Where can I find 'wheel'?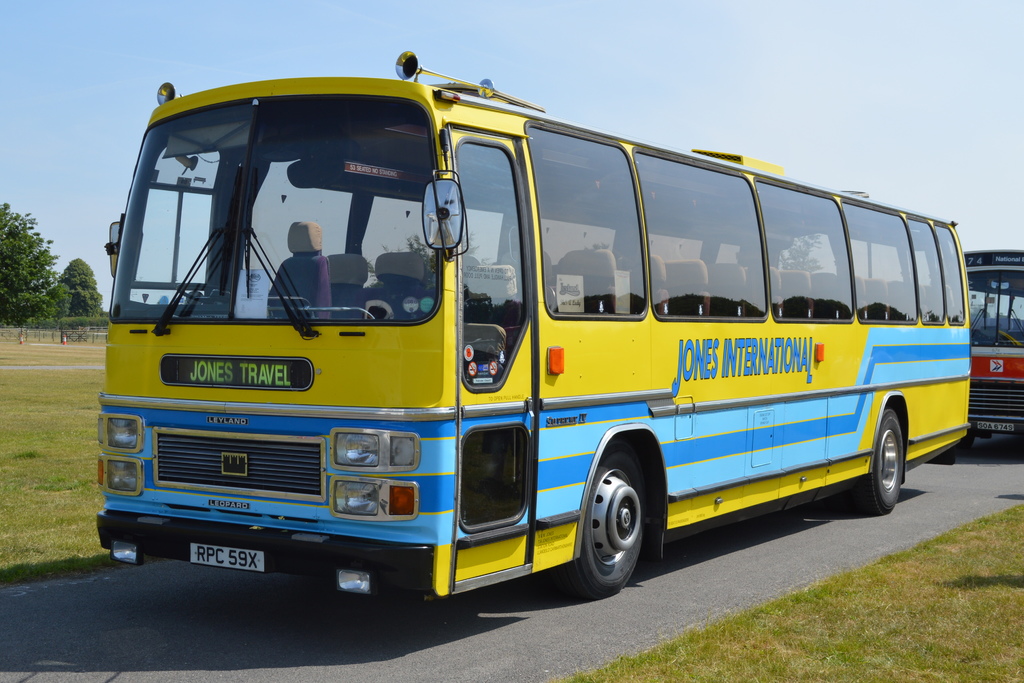
You can find it at bbox=(553, 440, 647, 600).
